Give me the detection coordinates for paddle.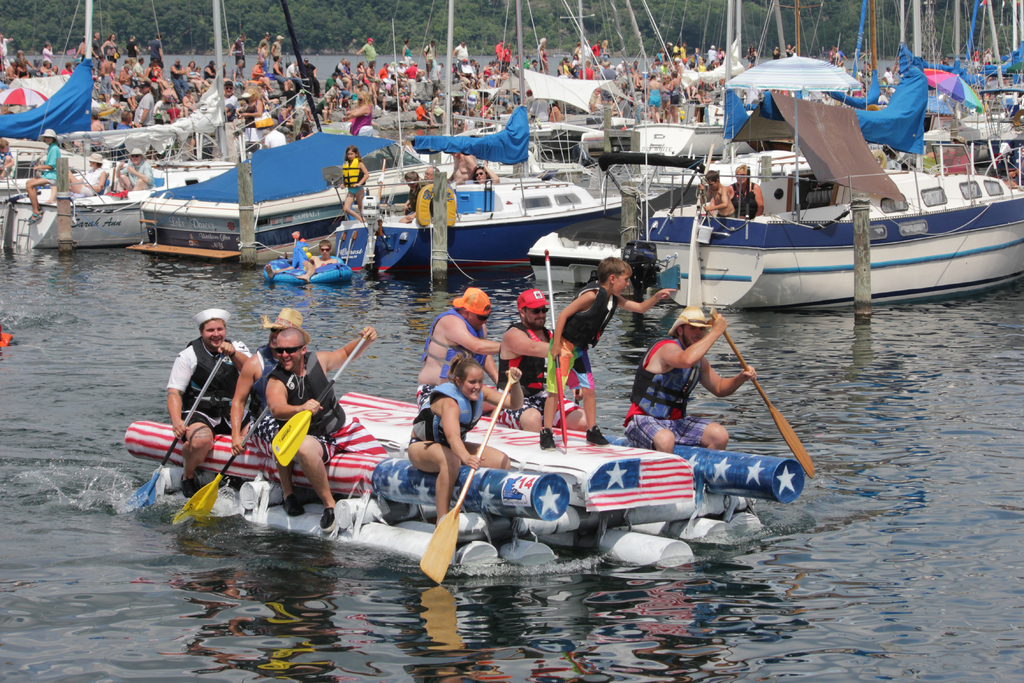
[x1=536, y1=247, x2=569, y2=457].
